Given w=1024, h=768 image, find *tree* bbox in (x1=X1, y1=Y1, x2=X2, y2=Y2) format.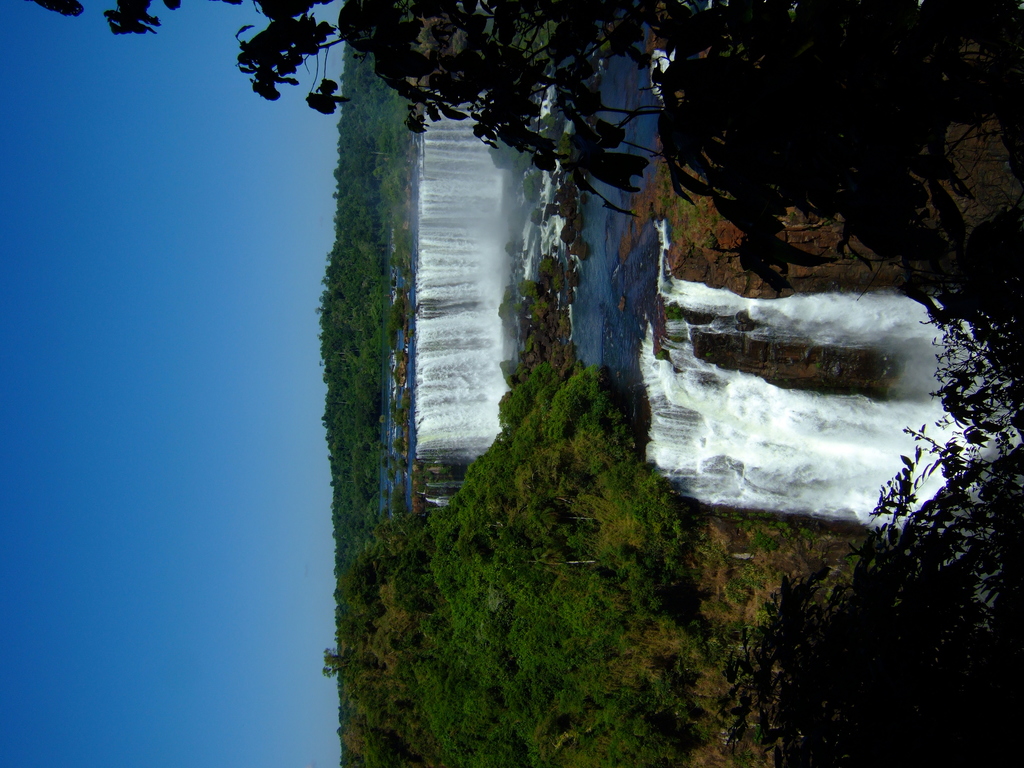
(x1=392, y1=355, x2=710, y2=767).
